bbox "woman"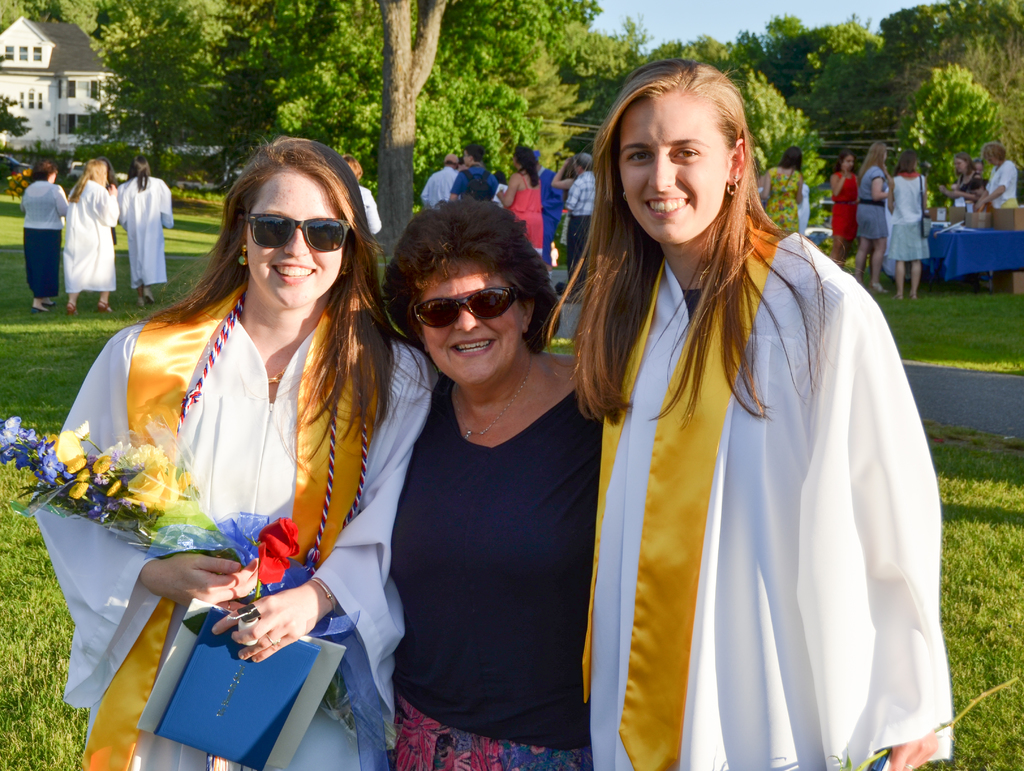
[982, 143, 1020, 211]
